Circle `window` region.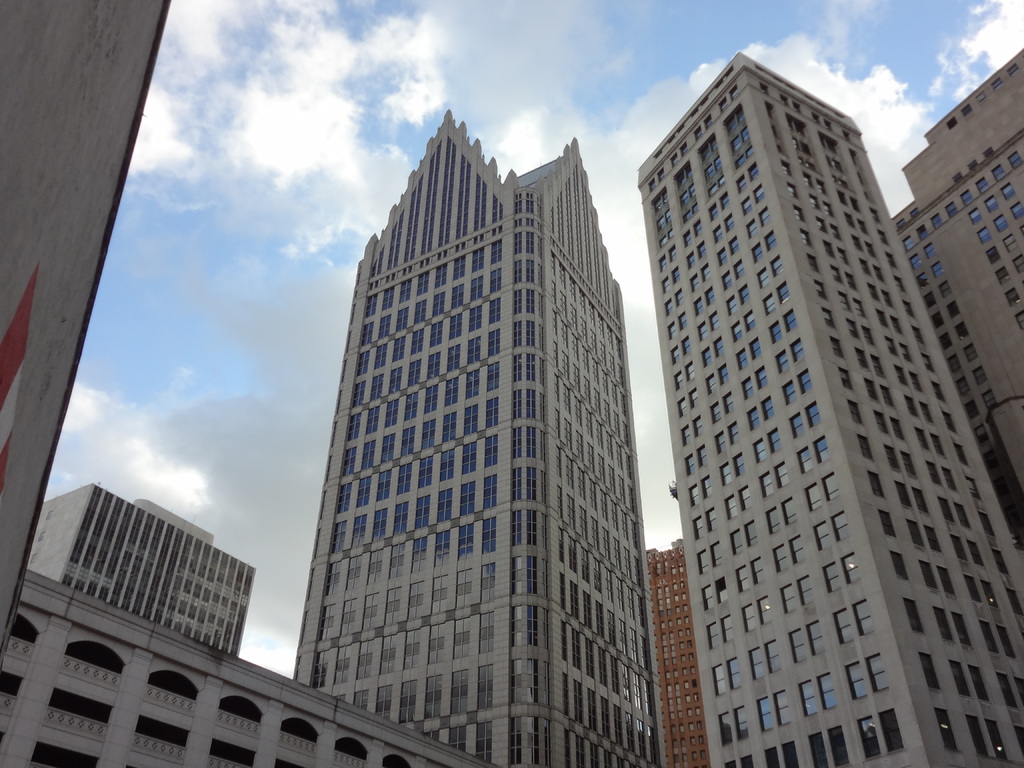
Region: <region>759, 262, 769, 292</region>.
